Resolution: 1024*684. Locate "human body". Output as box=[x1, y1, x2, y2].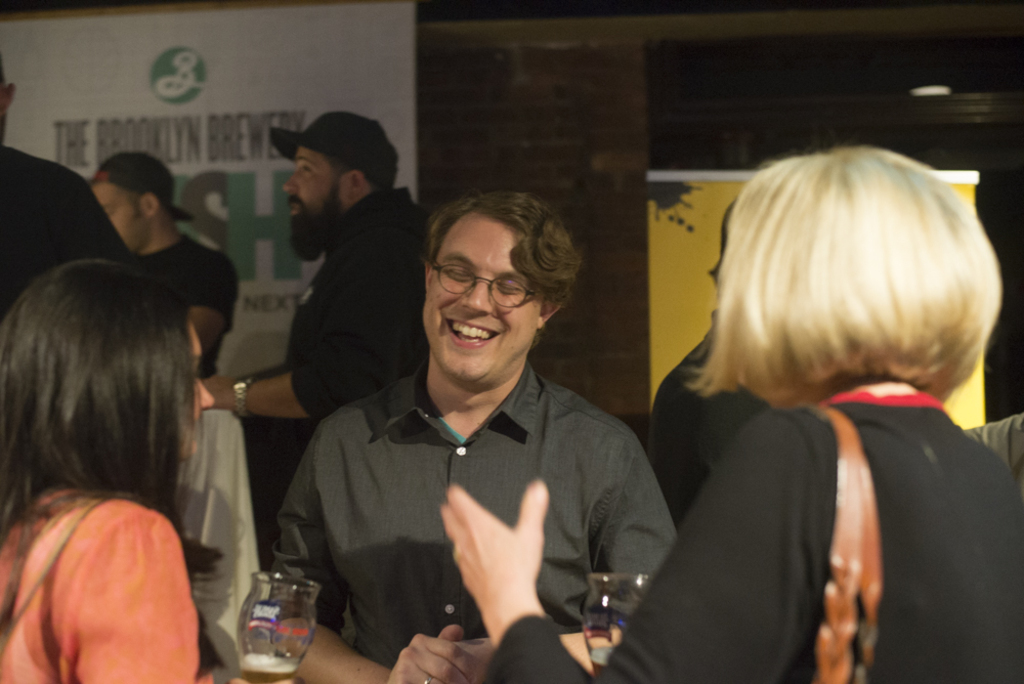
box=[3, 265, 238, 683].
